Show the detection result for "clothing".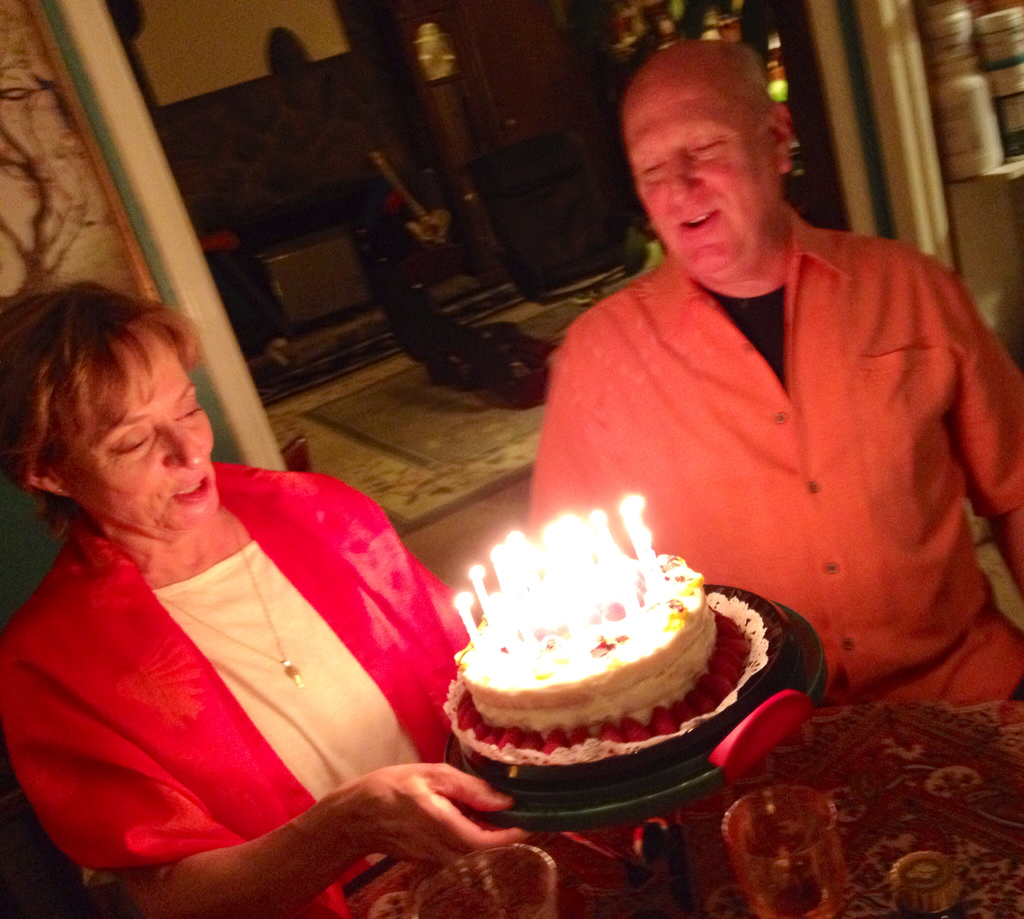
(x1=0, y1=502, x2=460, y2=918).
